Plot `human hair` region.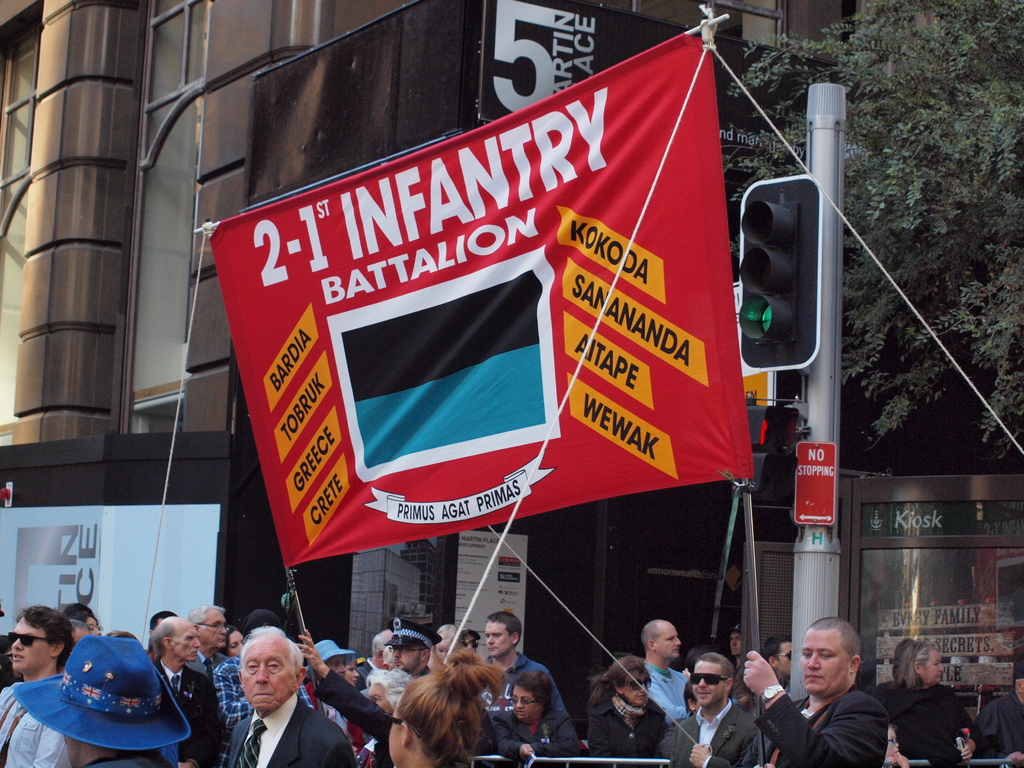
Plotted at <bbox>432, 623, 462, 656</bbox>.
